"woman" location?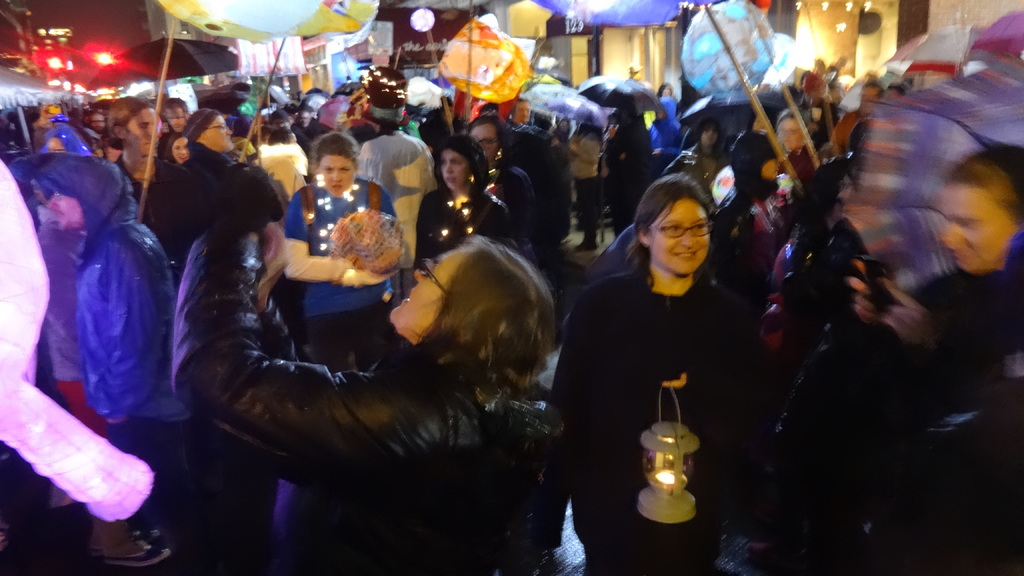
[x1=173, y1=164, x2=568, y2=575]
